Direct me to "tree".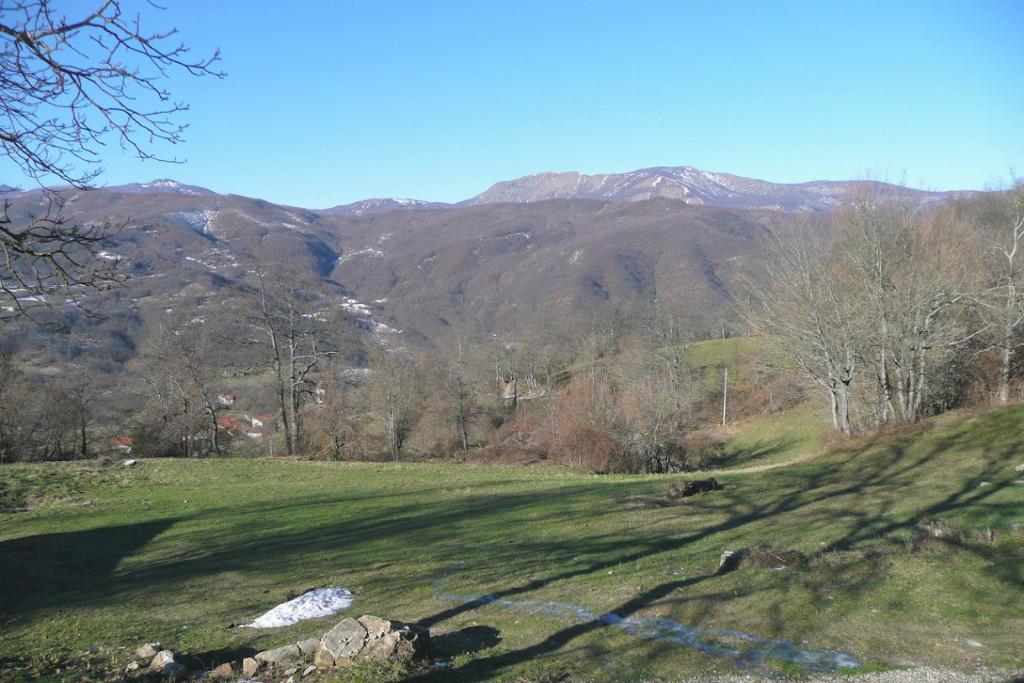
Direction: bbox=[0, 0, 223, 336].
